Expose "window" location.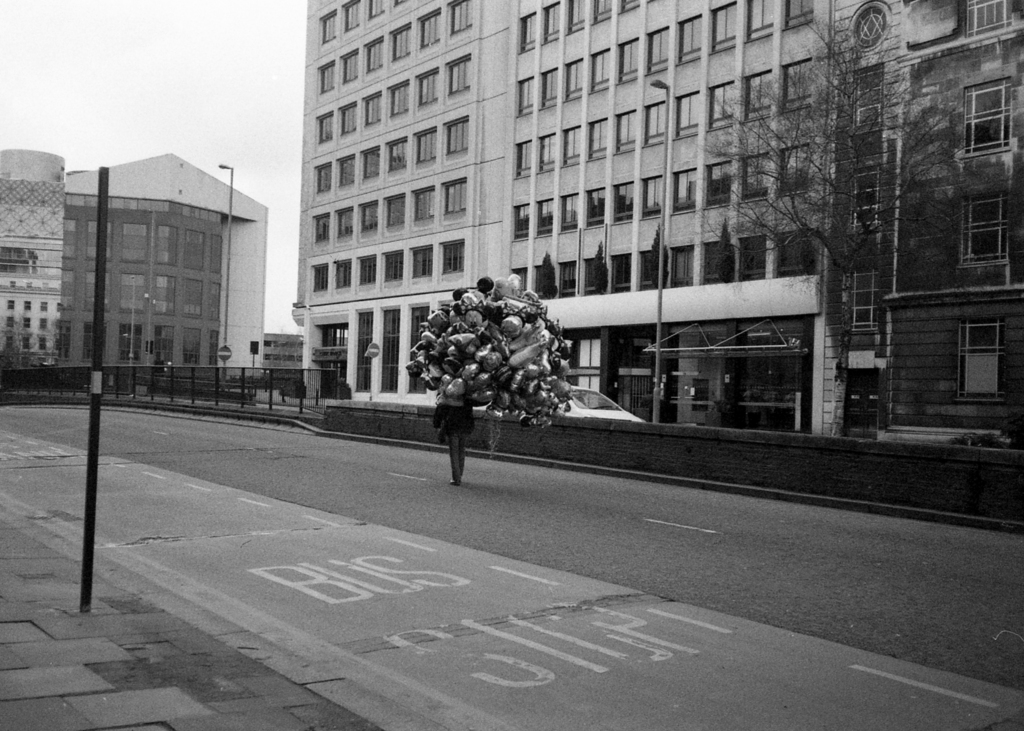
Exposed at bbox(360, 91, 383, 123).
